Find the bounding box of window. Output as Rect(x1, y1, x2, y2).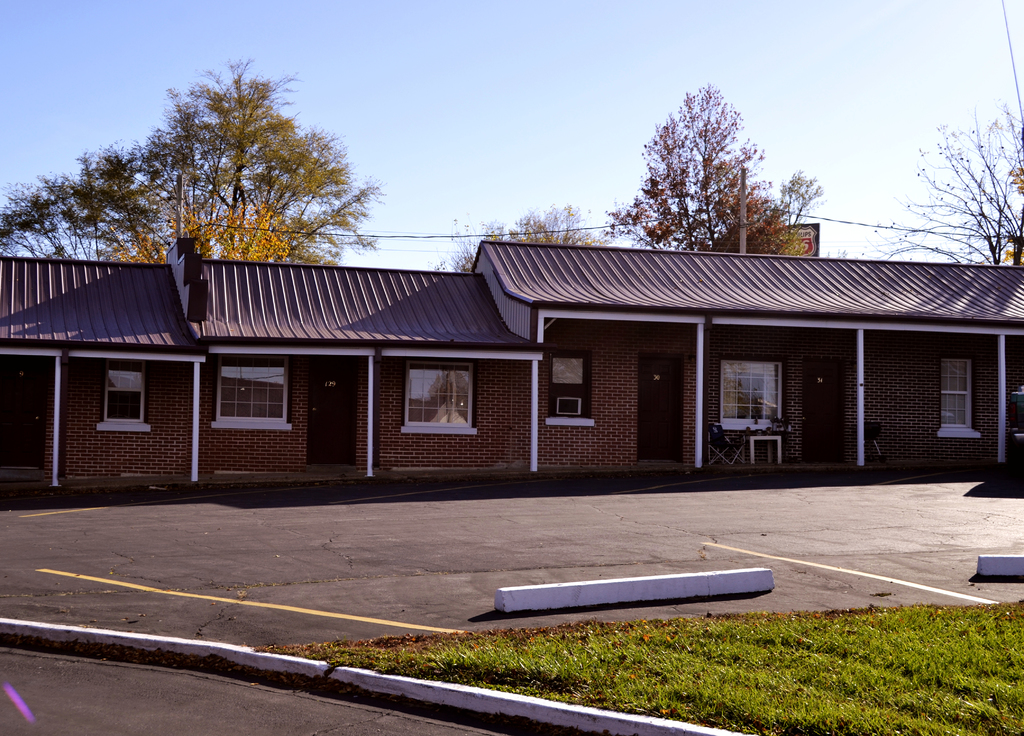
Rect(403, 367, 476, 436).
